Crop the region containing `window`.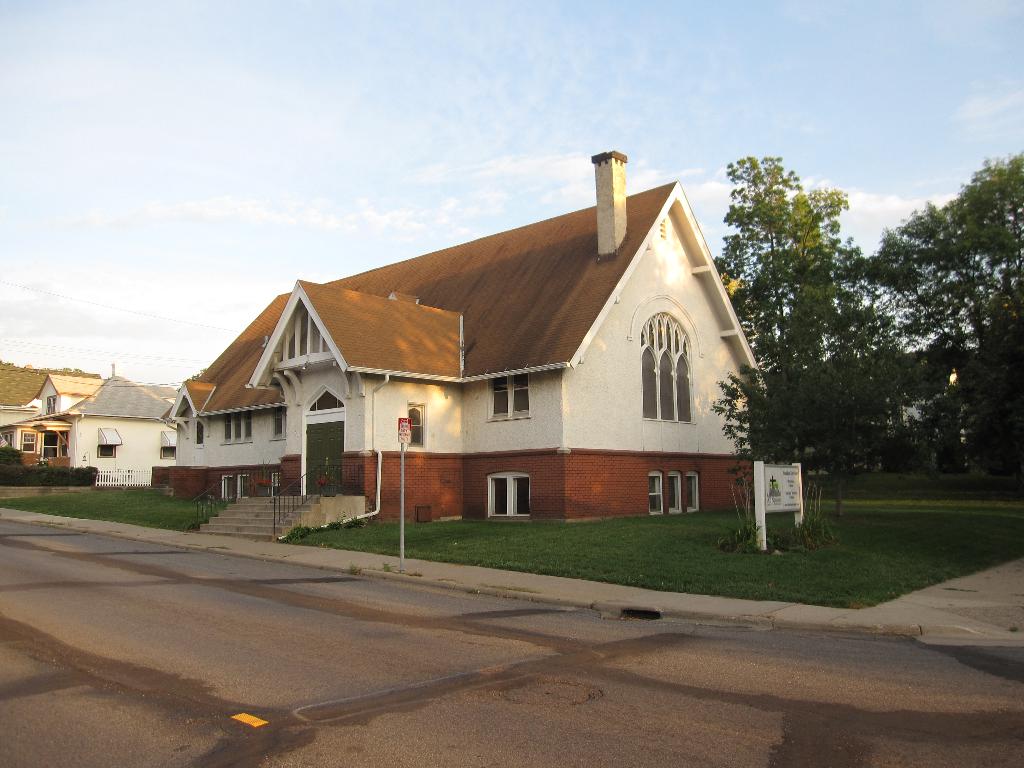
Crop region: locate(652, 468, 664, 521).
